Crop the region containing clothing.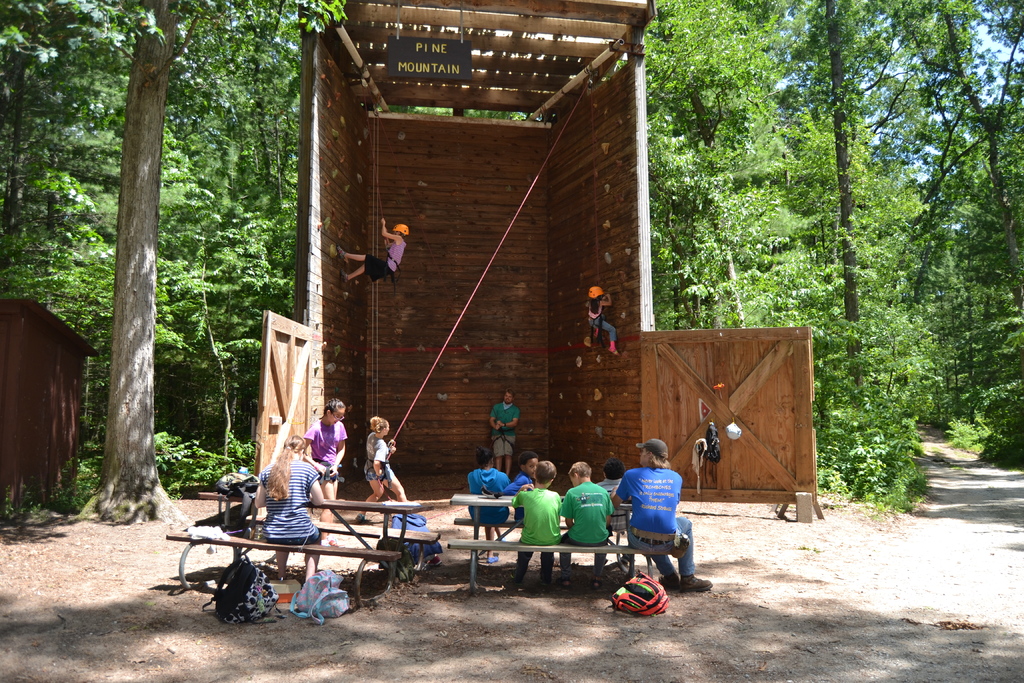
Crop region: (552, 478, 622, 571).
